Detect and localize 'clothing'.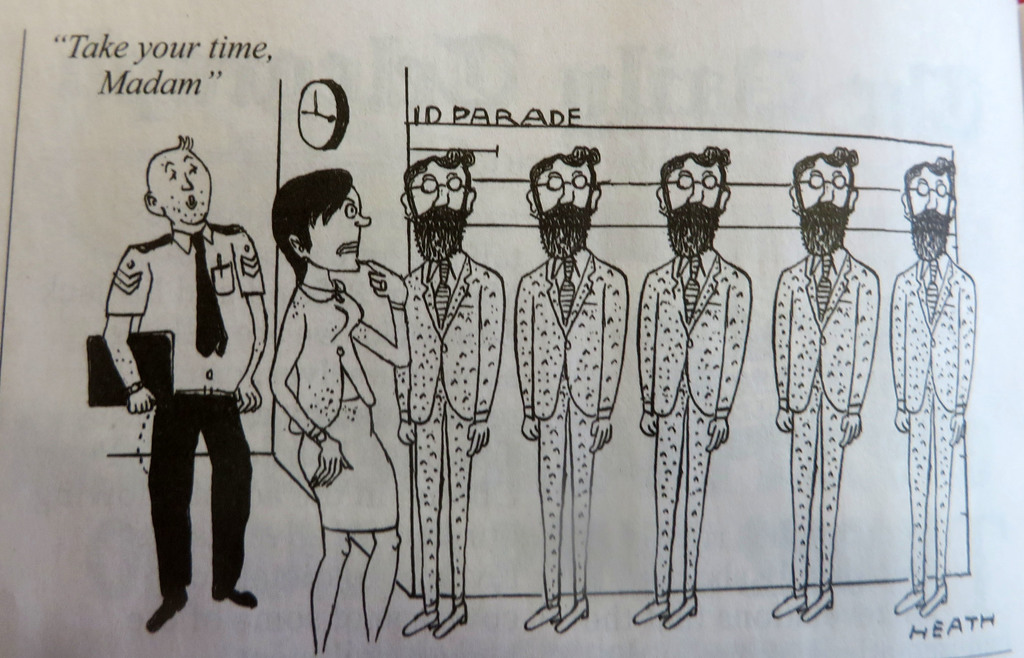
Localized at crop(152, 399, 244, 597).
